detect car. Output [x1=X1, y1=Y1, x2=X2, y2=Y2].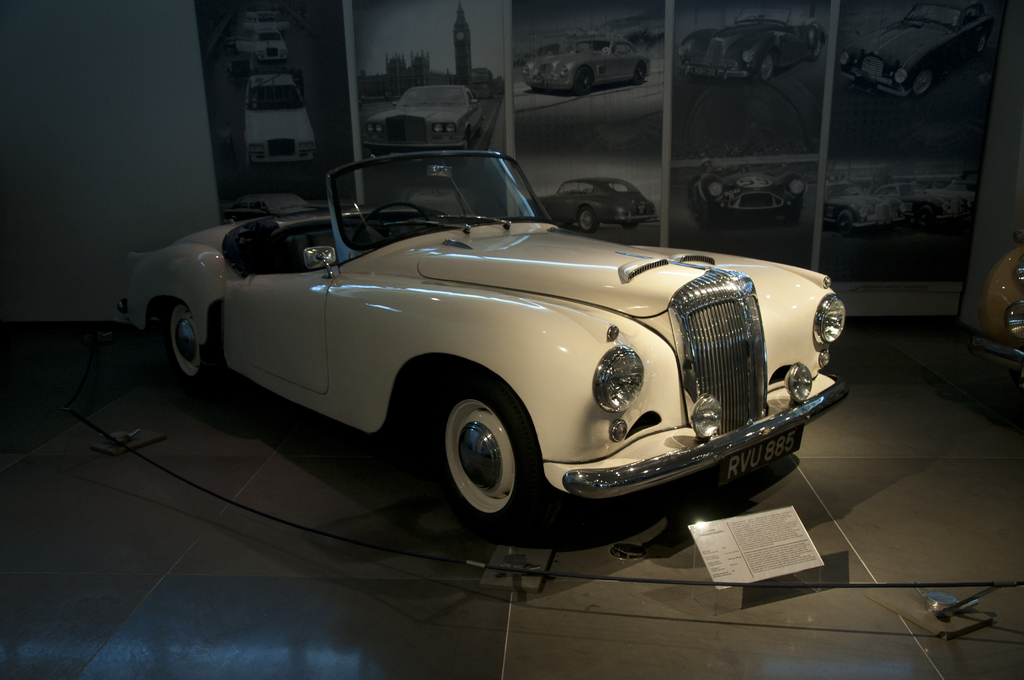
[x1=371, y1=79, x2=502, y2=170].
